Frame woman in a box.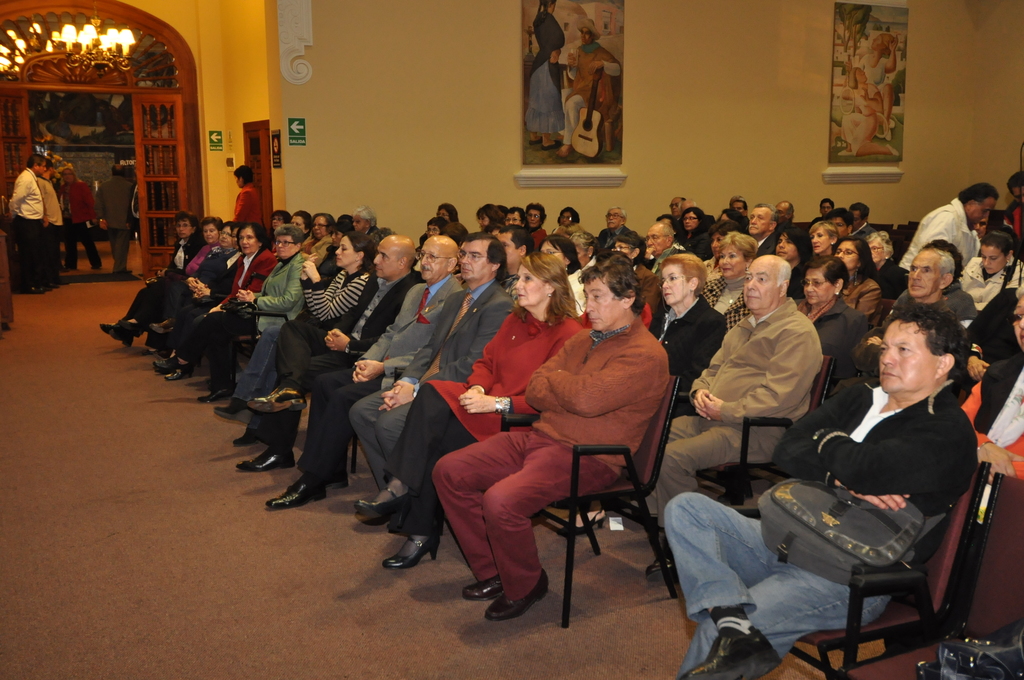
box=[521, 0, 563, 152].
